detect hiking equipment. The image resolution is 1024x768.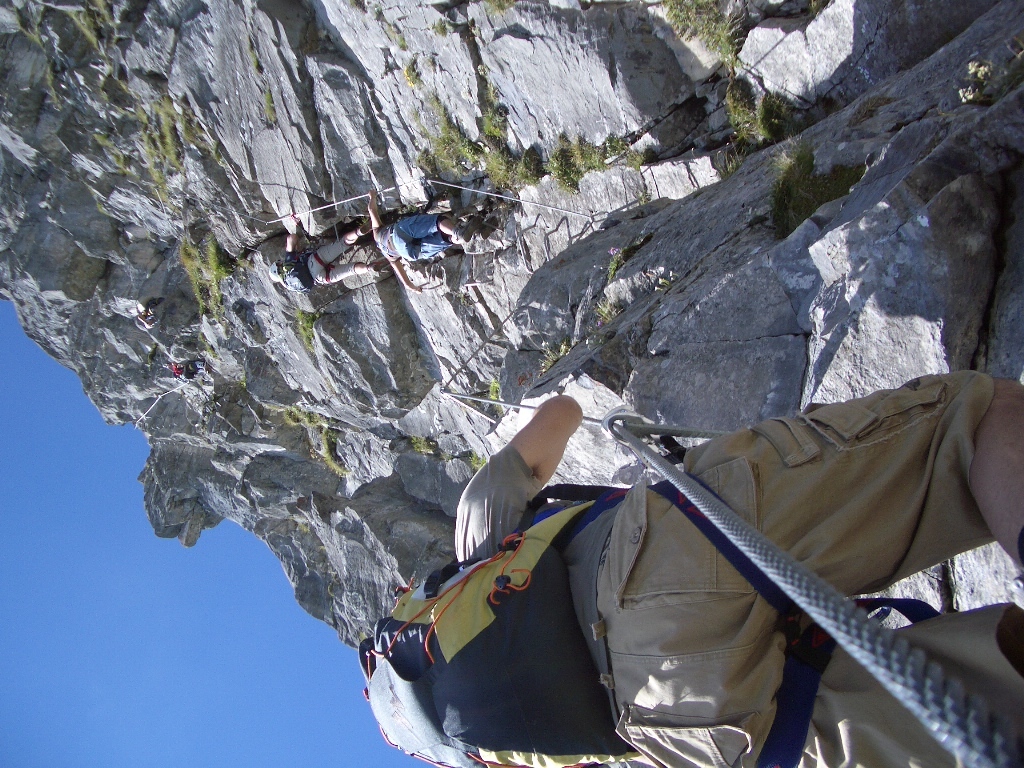
locate(359, 479, 635, 767).
